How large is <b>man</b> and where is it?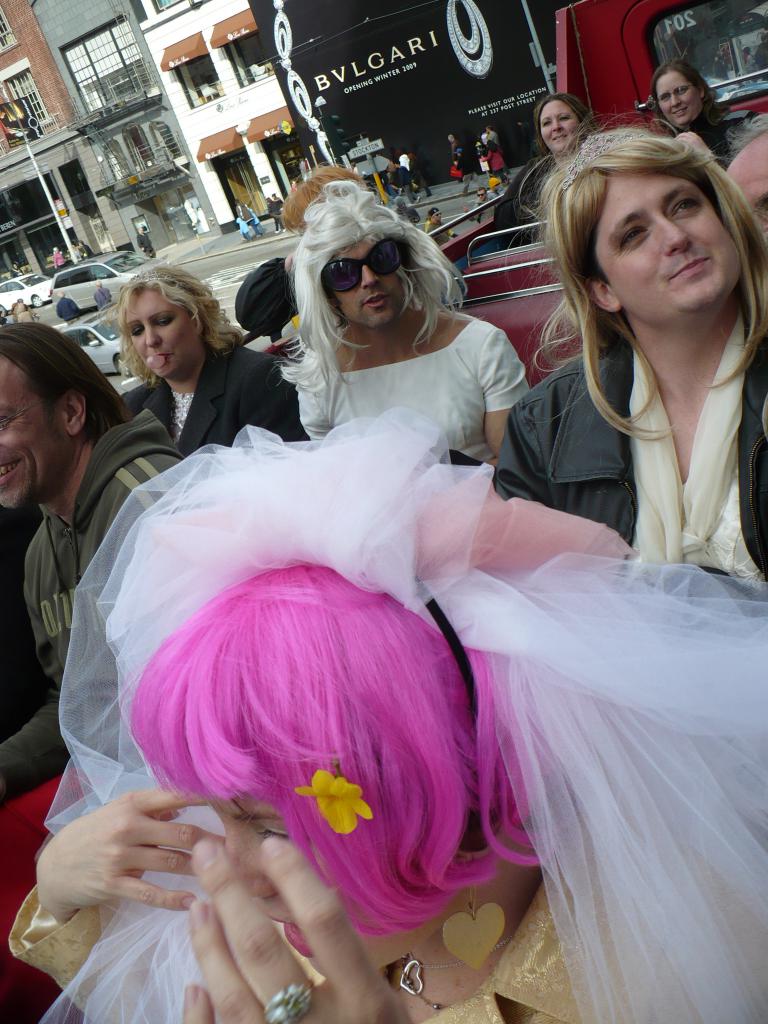
Bounding box: [x1=92, y1=277, x2=122, y2=312].
